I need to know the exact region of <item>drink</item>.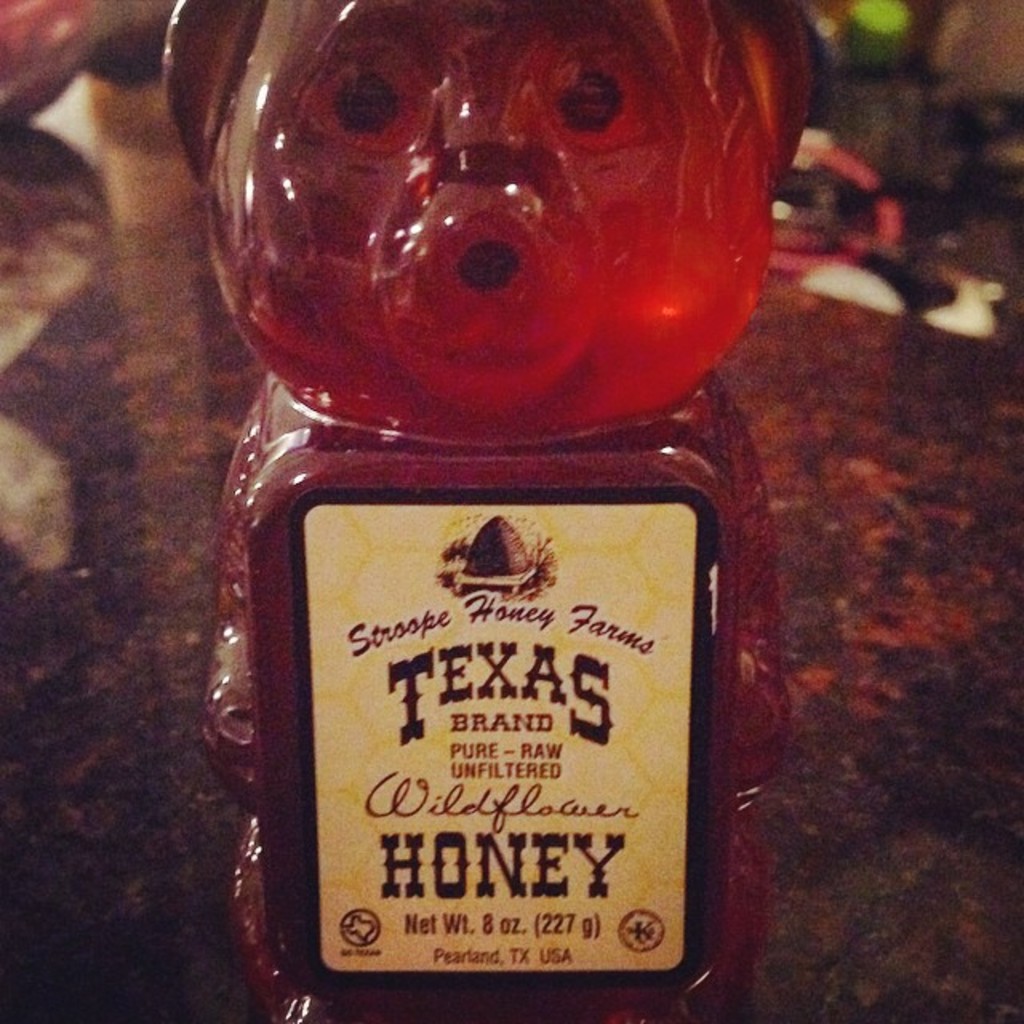
Region: 214, 62, 790, 974.
